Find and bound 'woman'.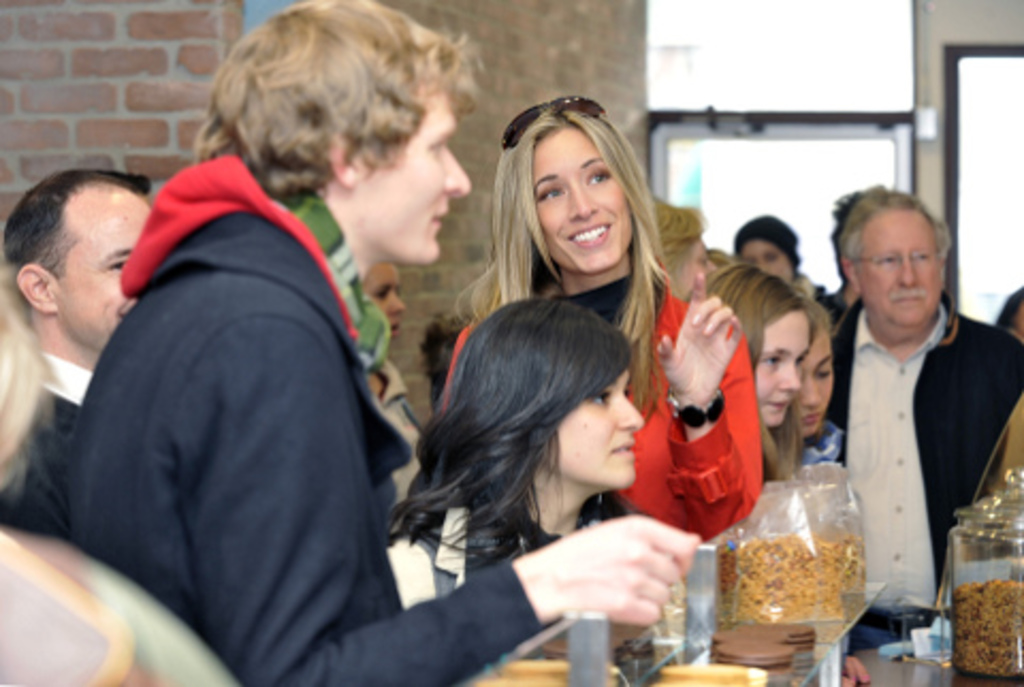
Bound: bbox(435, 92, 770, 548).
